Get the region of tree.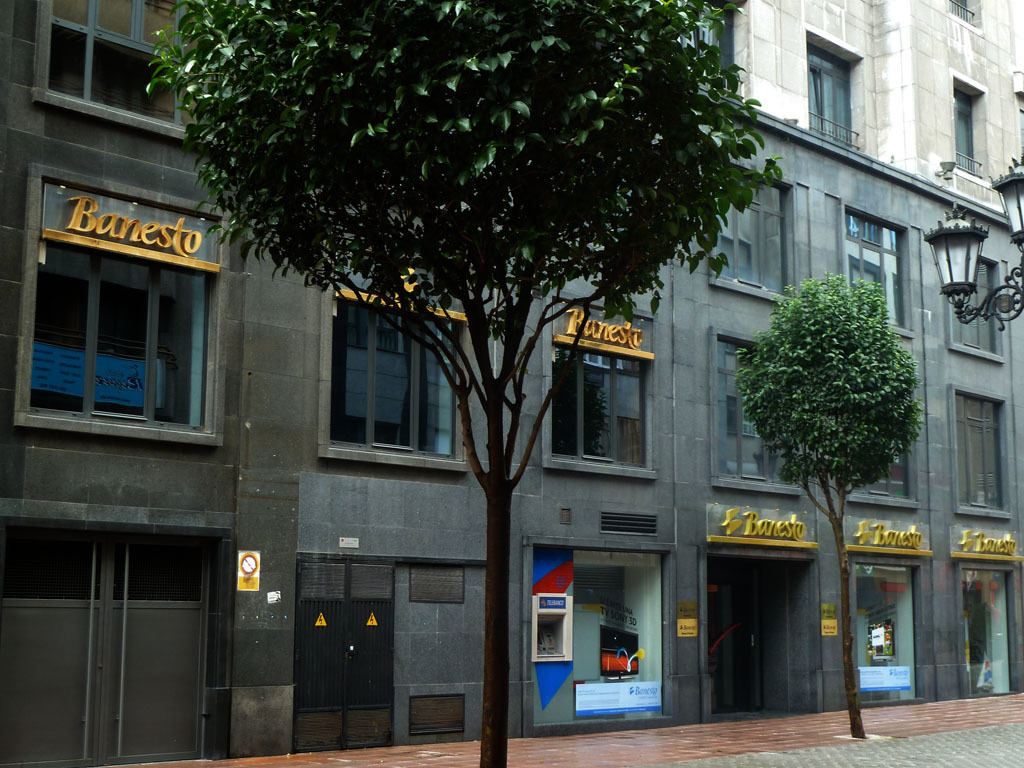
pyautogui.locateOnScreen(730, 275, 925, 733).
